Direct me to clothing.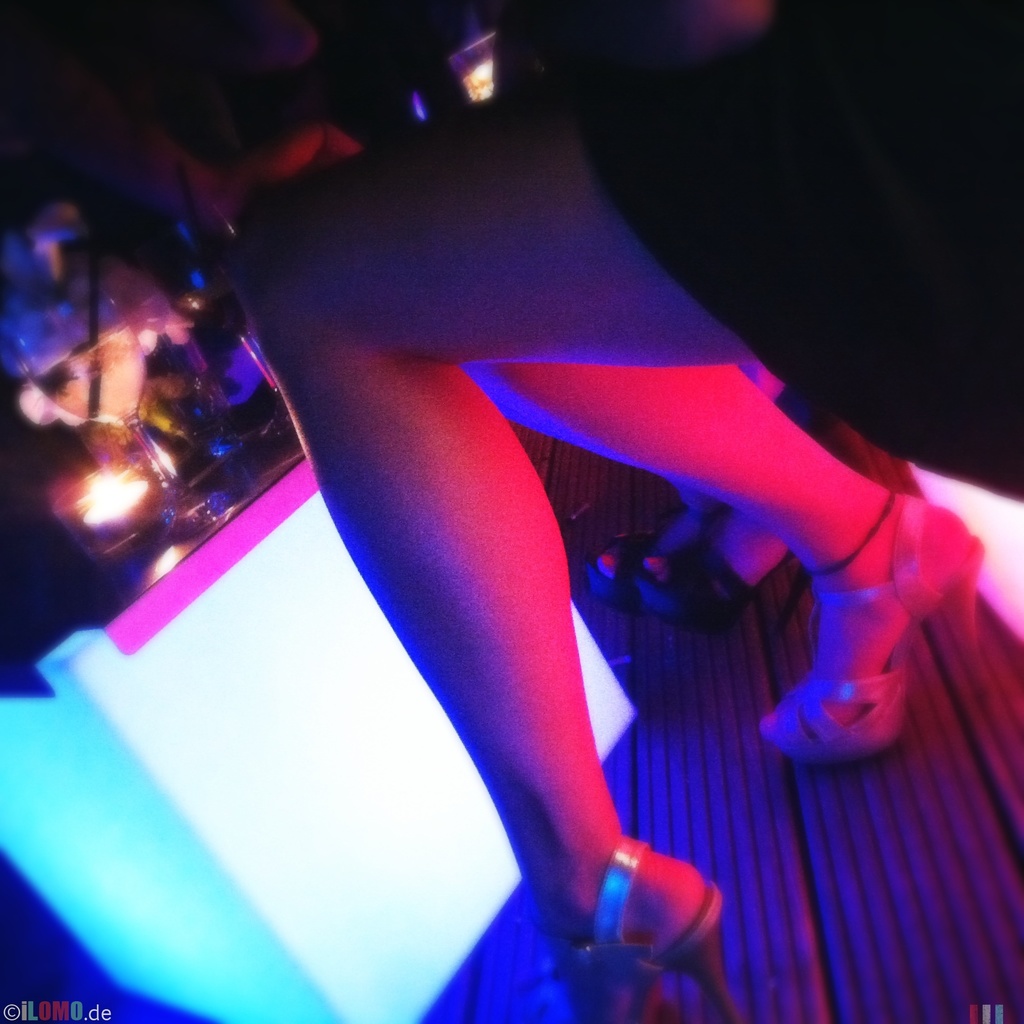
Direction: select_region(572, 0, 1023, 507).
